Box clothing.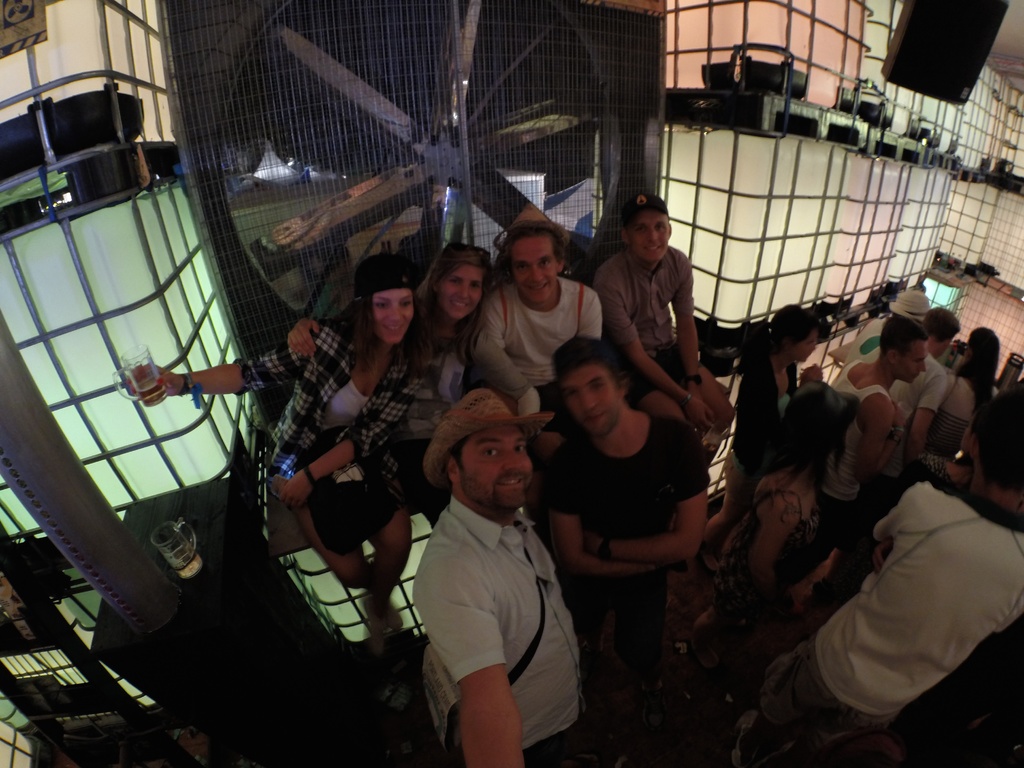
BBox(403, 326, 469, 410).
